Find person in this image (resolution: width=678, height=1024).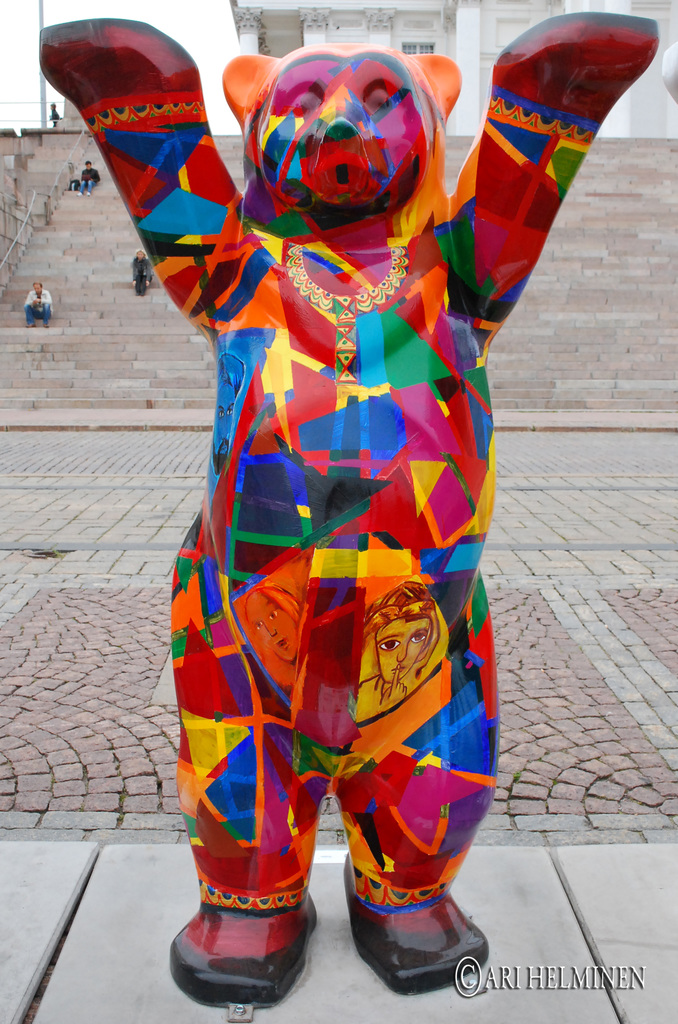
Rect(19, 274, 51, 326).
